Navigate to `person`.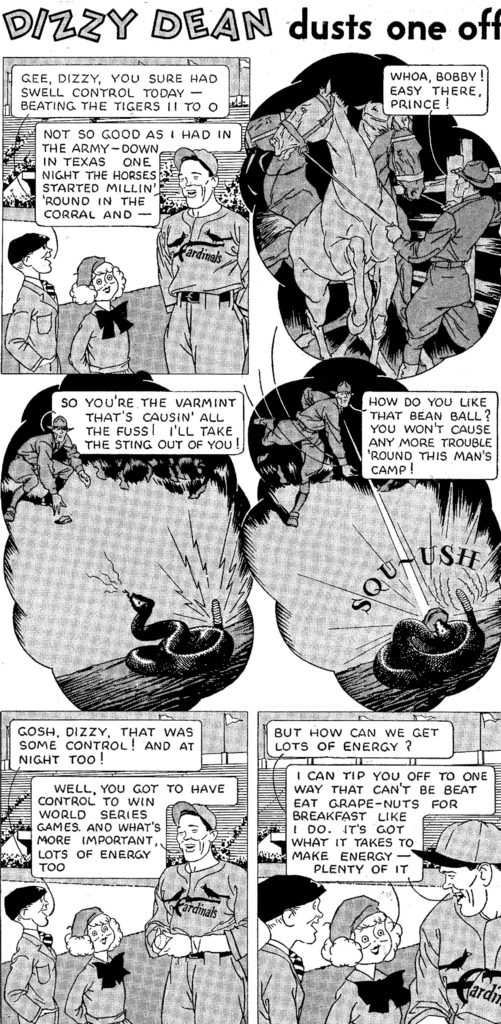
Navigation target: locate(0, 408, 90, 520).
